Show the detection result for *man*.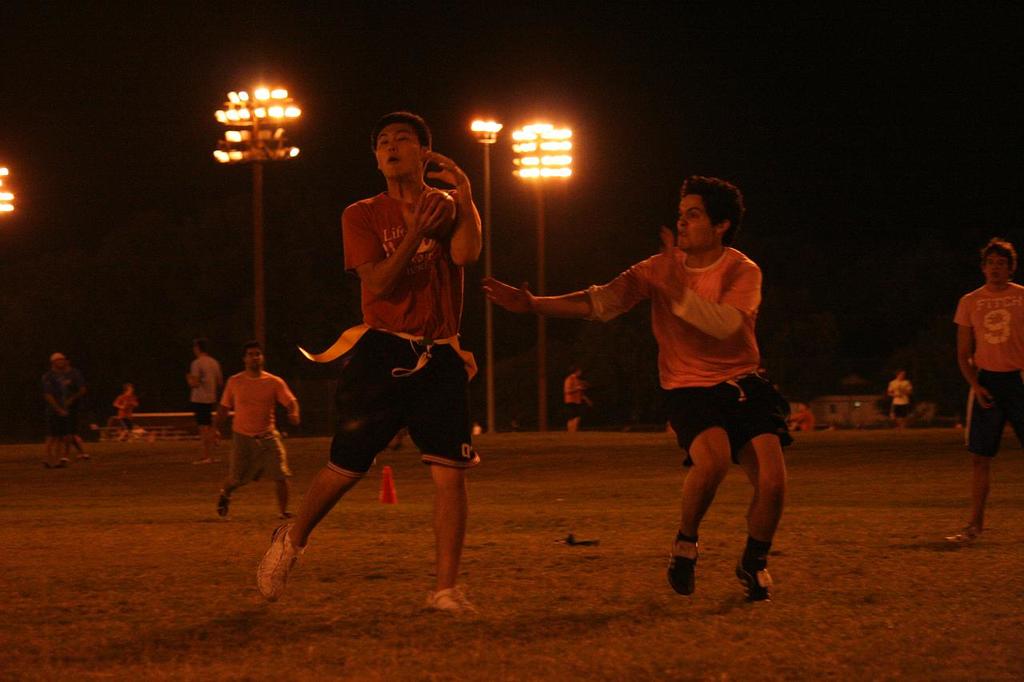
x1=790, y1=401, x2=815, y2=433.
